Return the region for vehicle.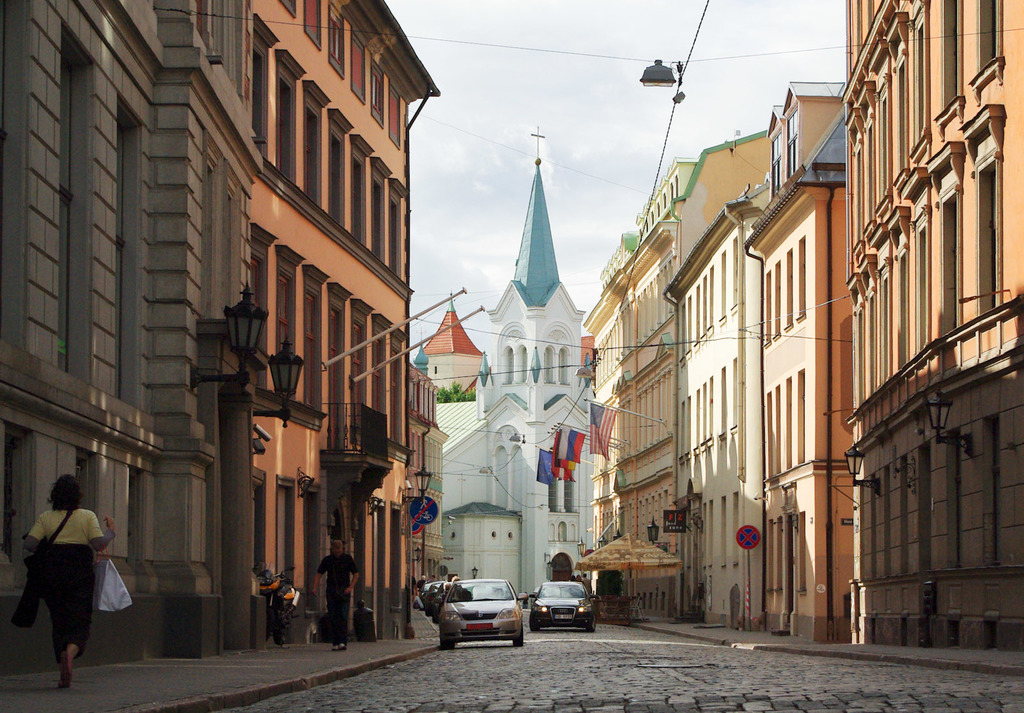
414/587/531/647.
